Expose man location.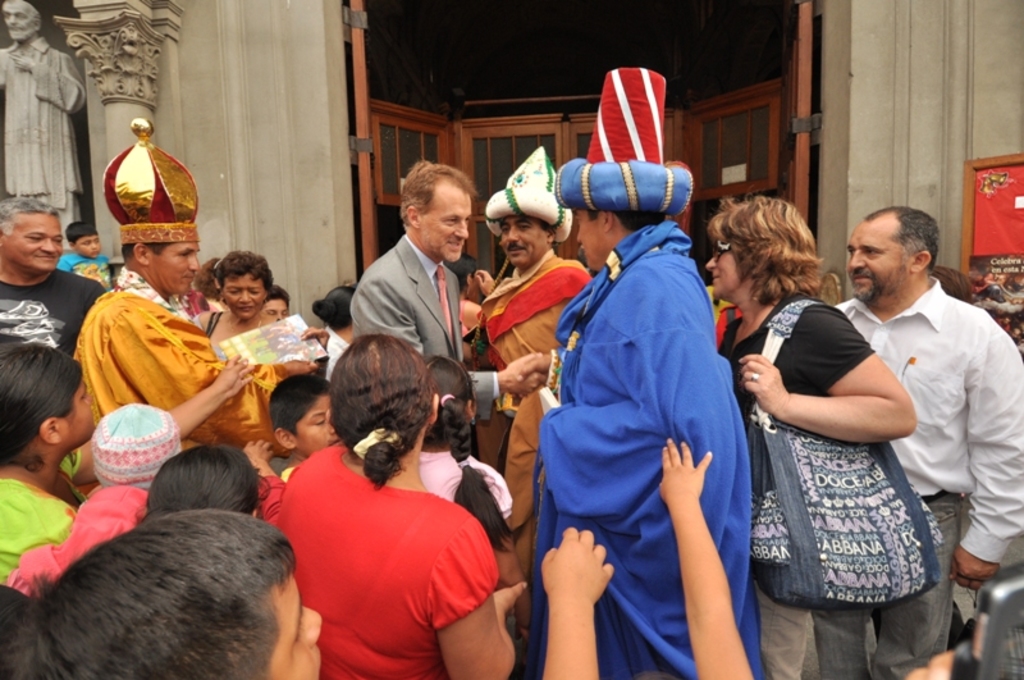
Exposed at [24, 521, 617, 679].
